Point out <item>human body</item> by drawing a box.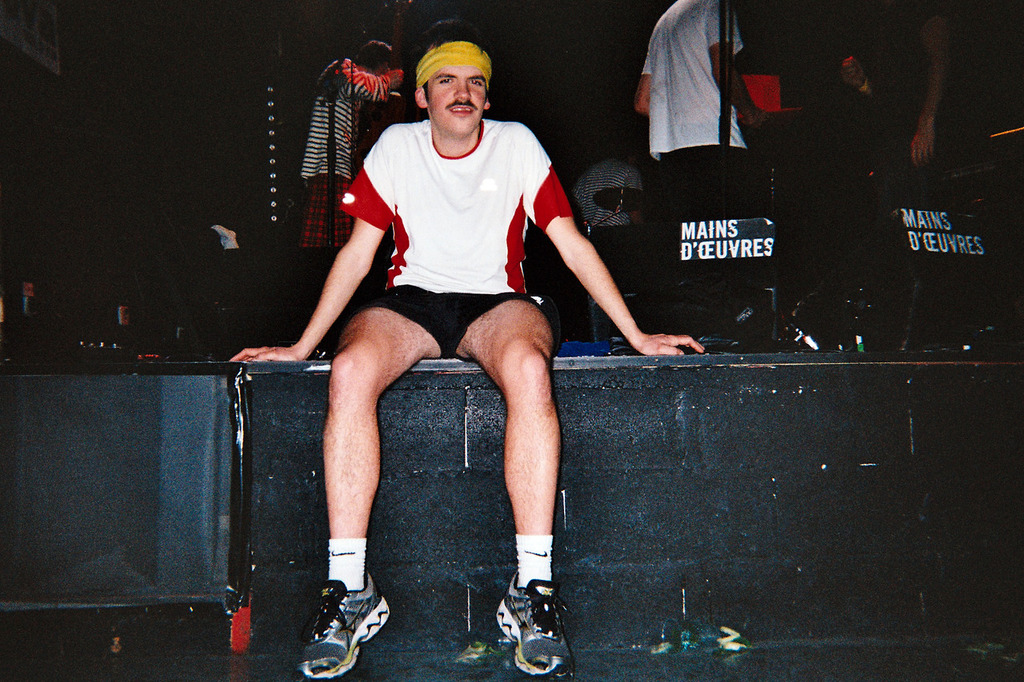
631,0,763,289.
